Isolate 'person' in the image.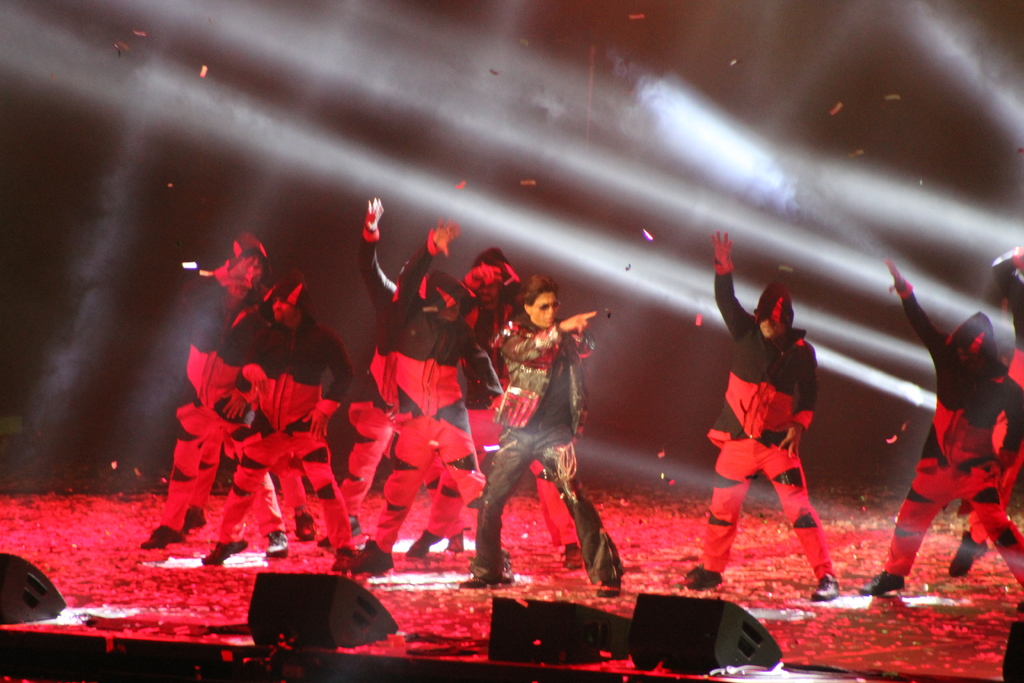
Isolated region: [860,256,1023,612].
